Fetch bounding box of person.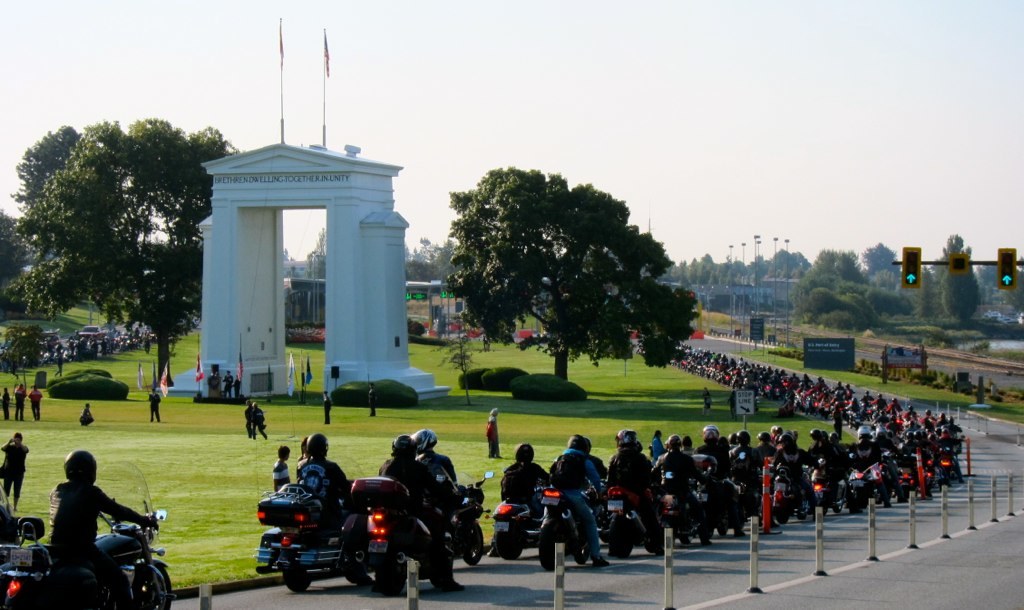
Bbox: 149,390,160,420.
